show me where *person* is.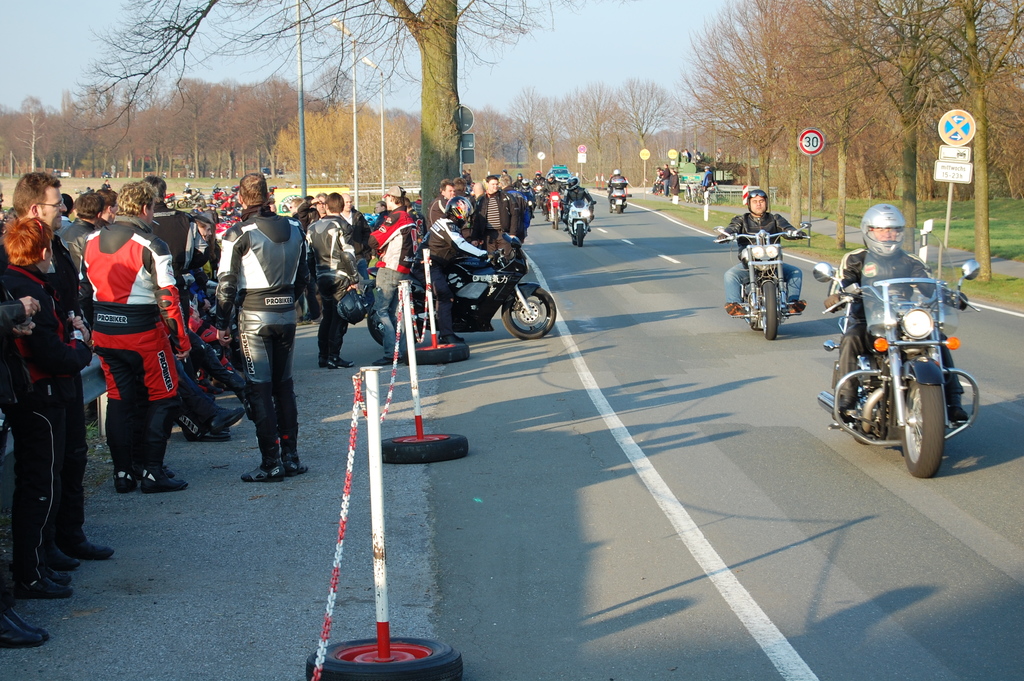
*person* is at 303 190 380 365.
